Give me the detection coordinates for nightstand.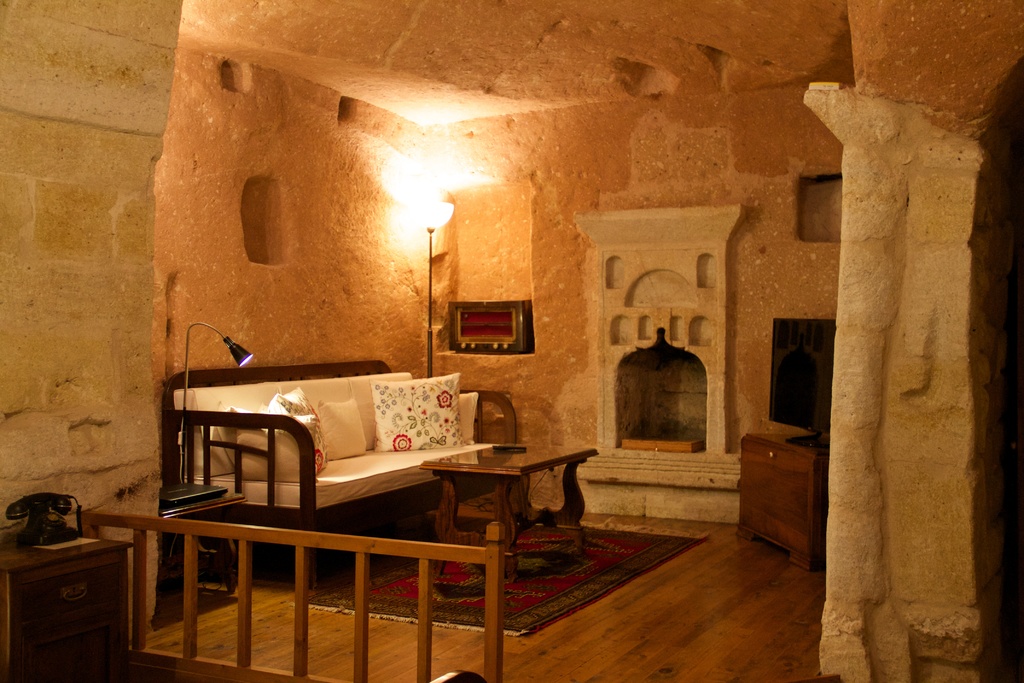
[730,418,842,577].
